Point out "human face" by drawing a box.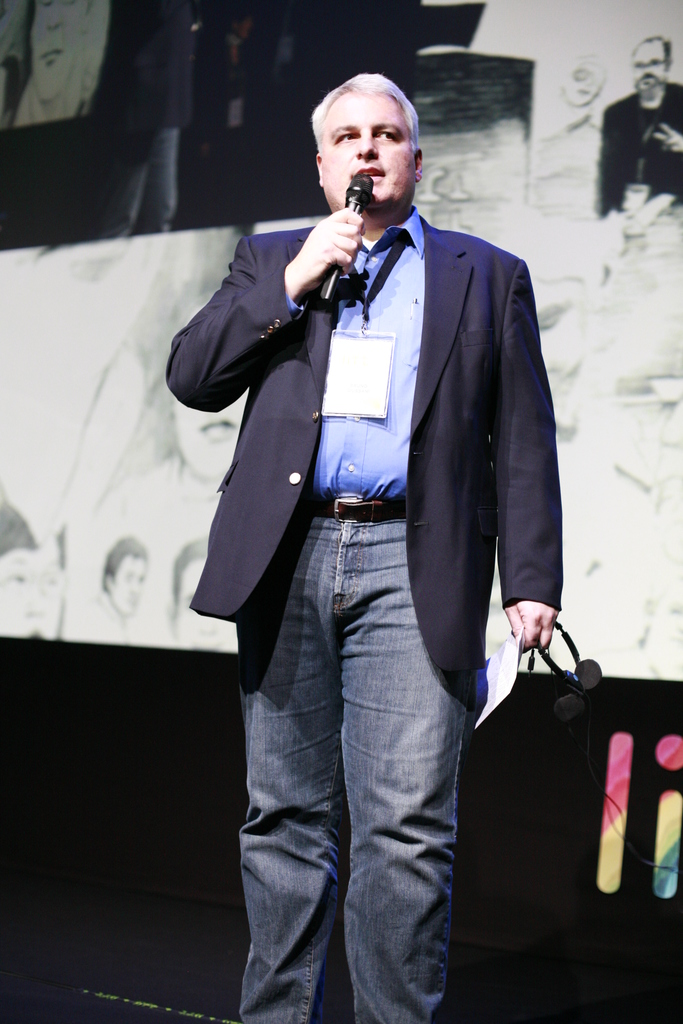
0/547/42/639.
